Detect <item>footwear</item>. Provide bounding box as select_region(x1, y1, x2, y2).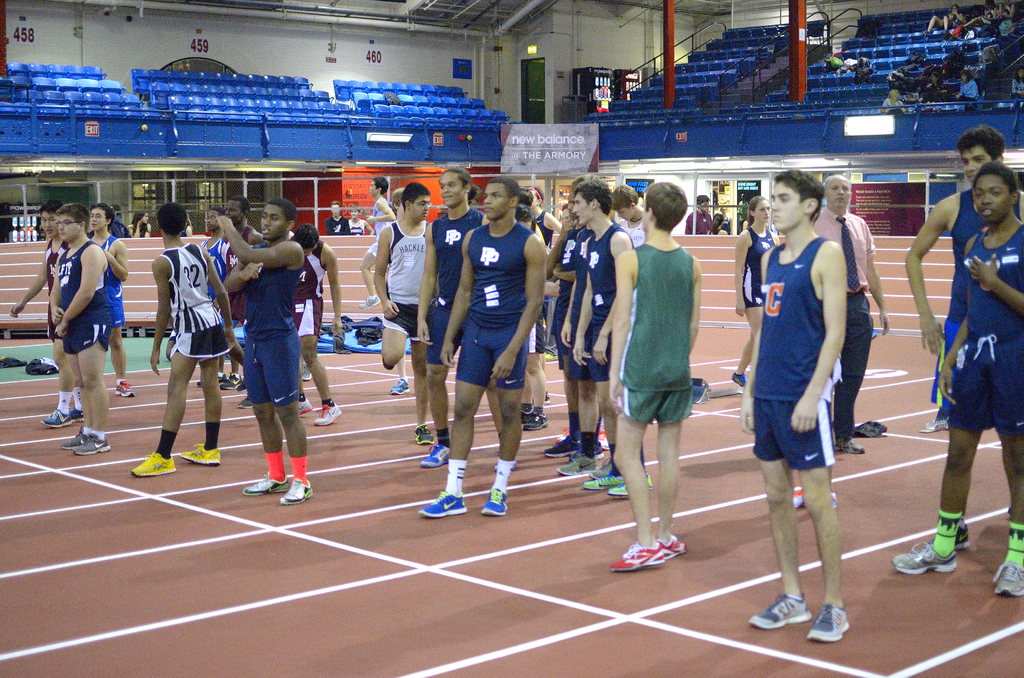
select_region(410, 424, 435, 448).
